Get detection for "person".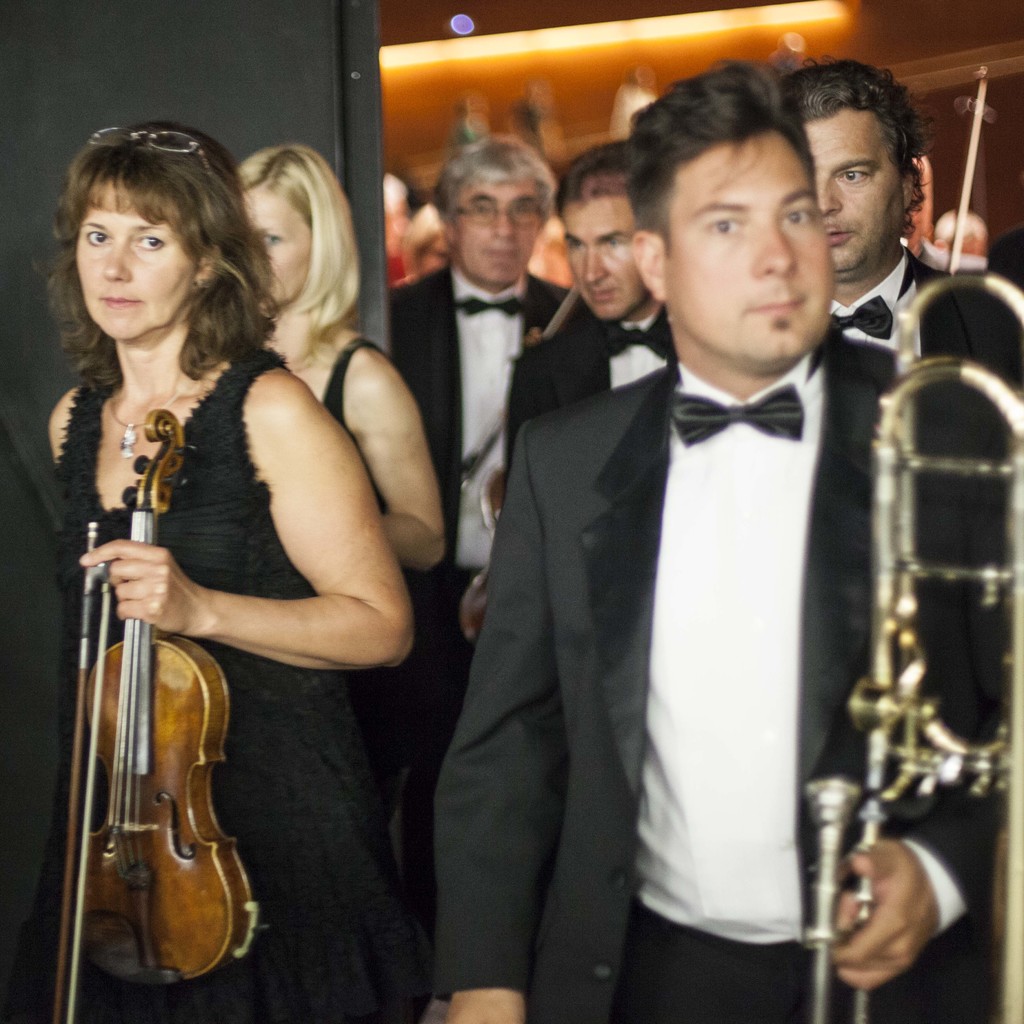
Detection: 392:134:585:679.
